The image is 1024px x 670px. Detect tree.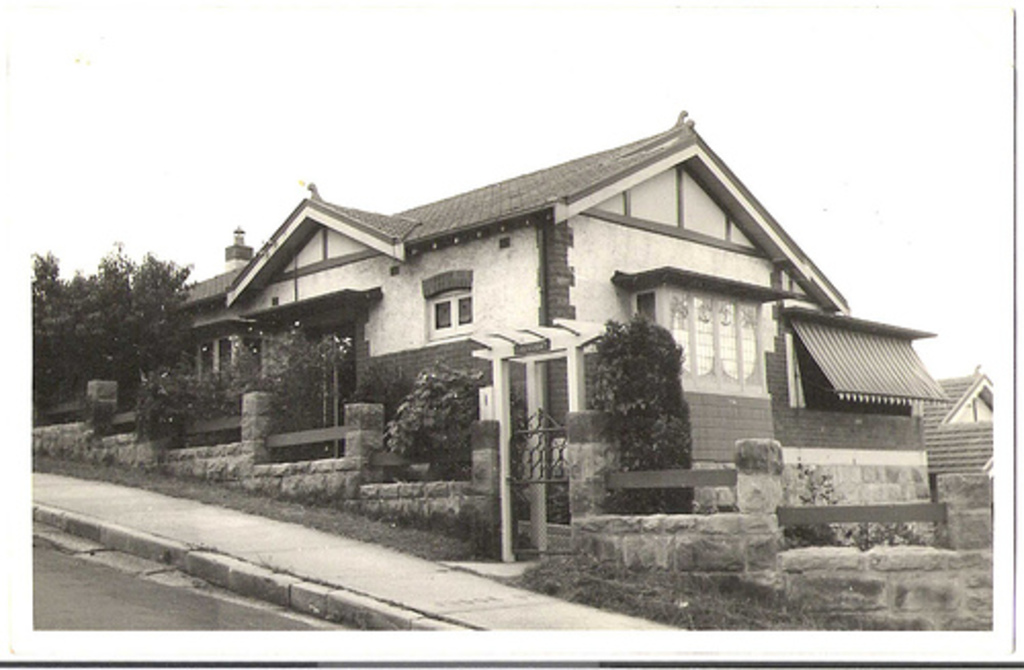
Detection: box=[590, 309, 684, 473].
